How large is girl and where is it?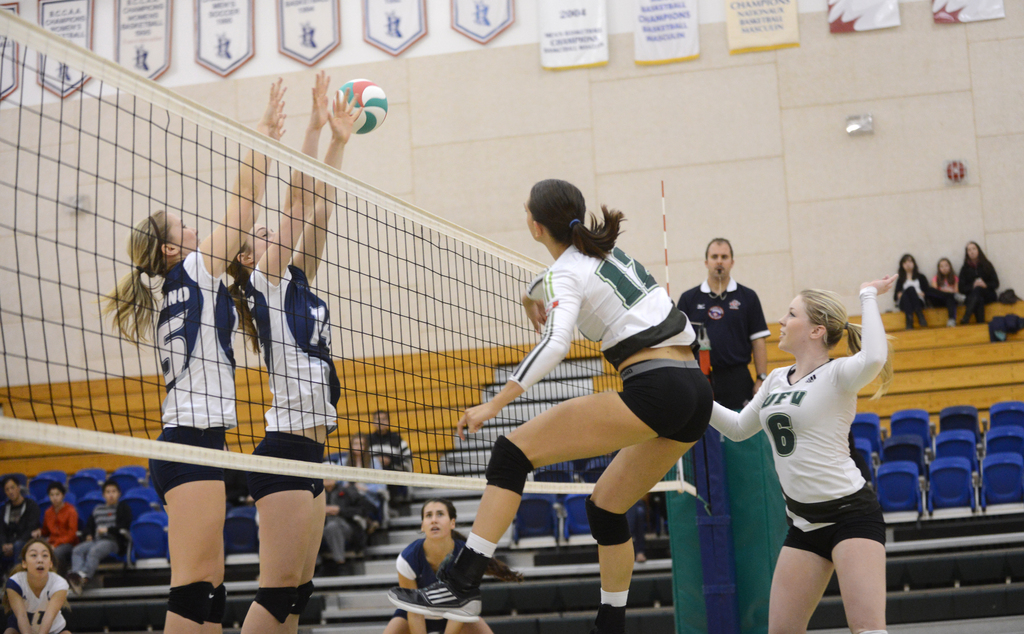
Bounding box: [left=219, top=63, right=367, bottom=633].
